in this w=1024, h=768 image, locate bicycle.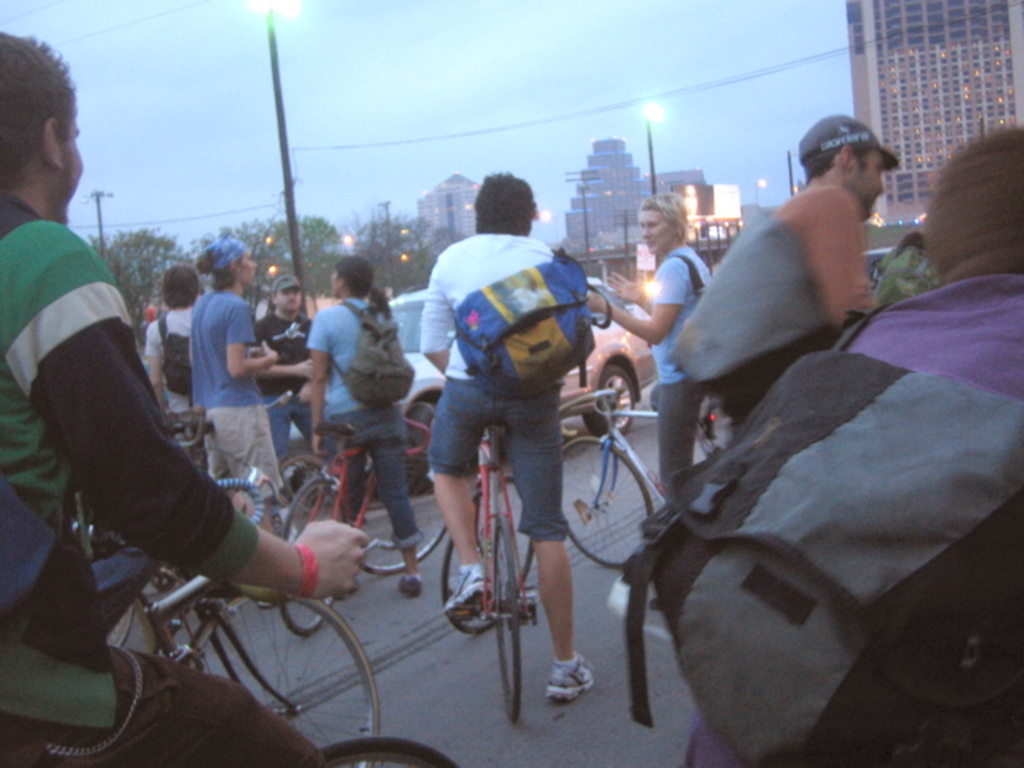
Bounding box: bbox(401, 361, 633, 709).
